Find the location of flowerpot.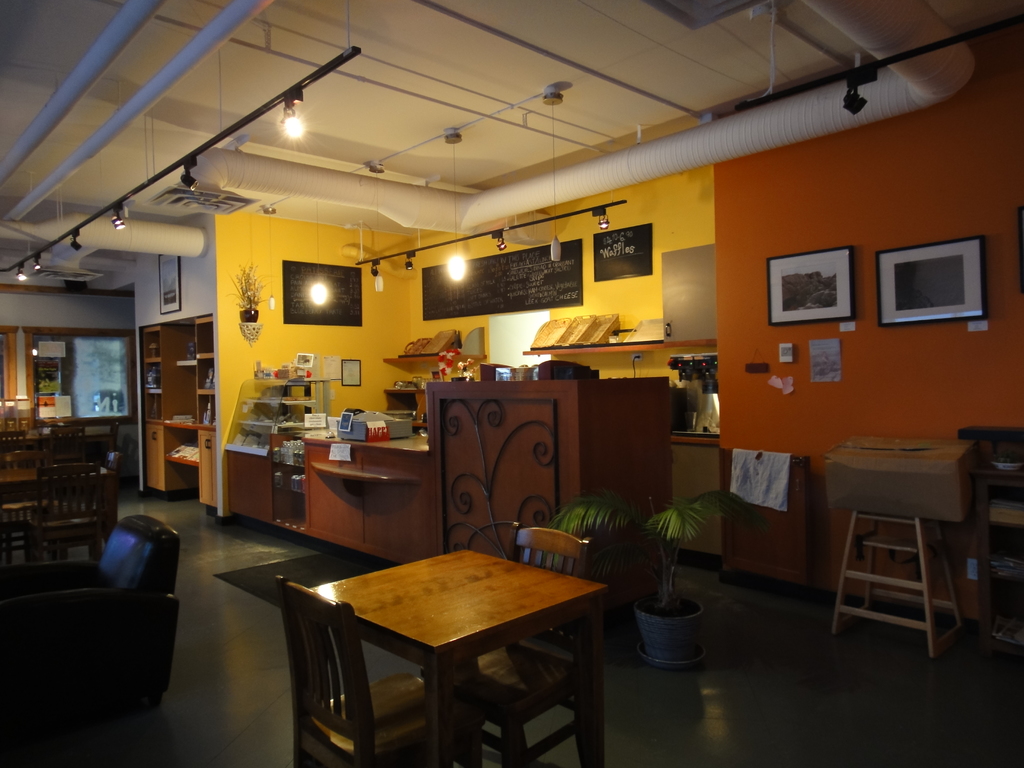
Location: Rect(637, 583, 716, 681).
